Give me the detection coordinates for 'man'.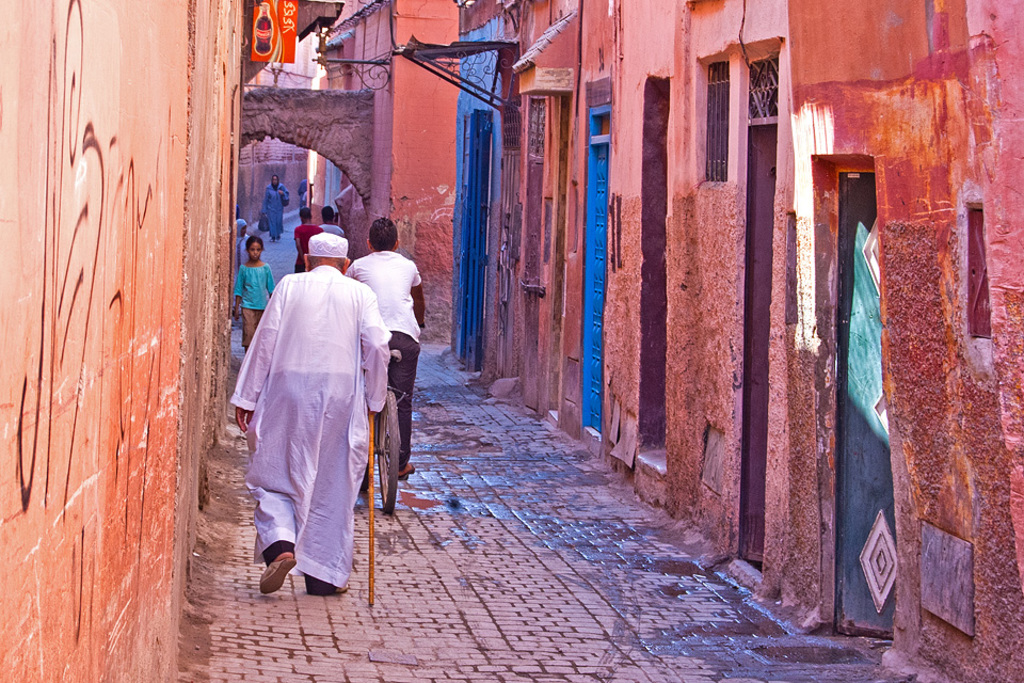
rect(256, 222, 405, 603).
